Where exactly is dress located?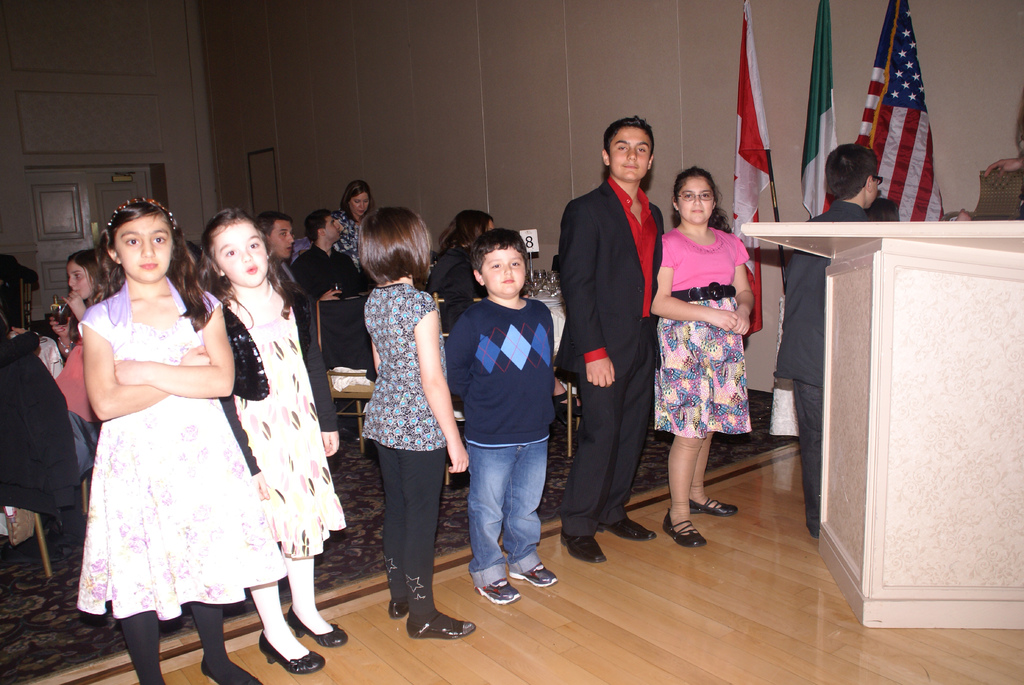
Its bounding box is l=76, t=274, r=286, b=620.
